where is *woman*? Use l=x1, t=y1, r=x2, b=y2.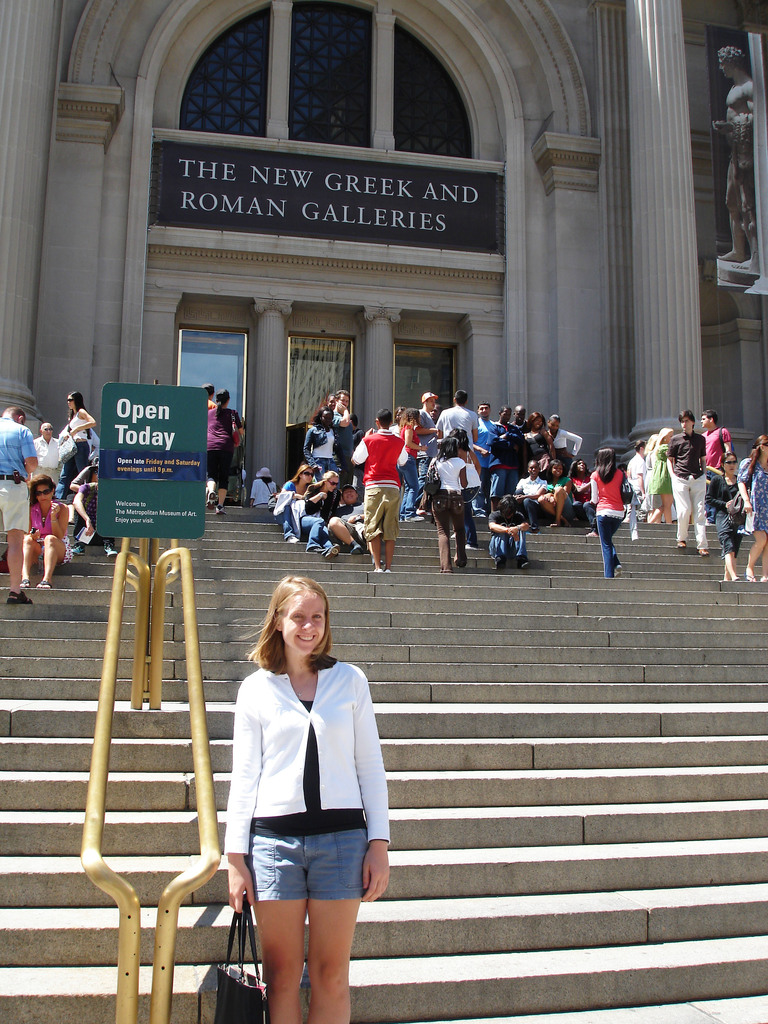
l=301, t=402, r=338, b=486.
